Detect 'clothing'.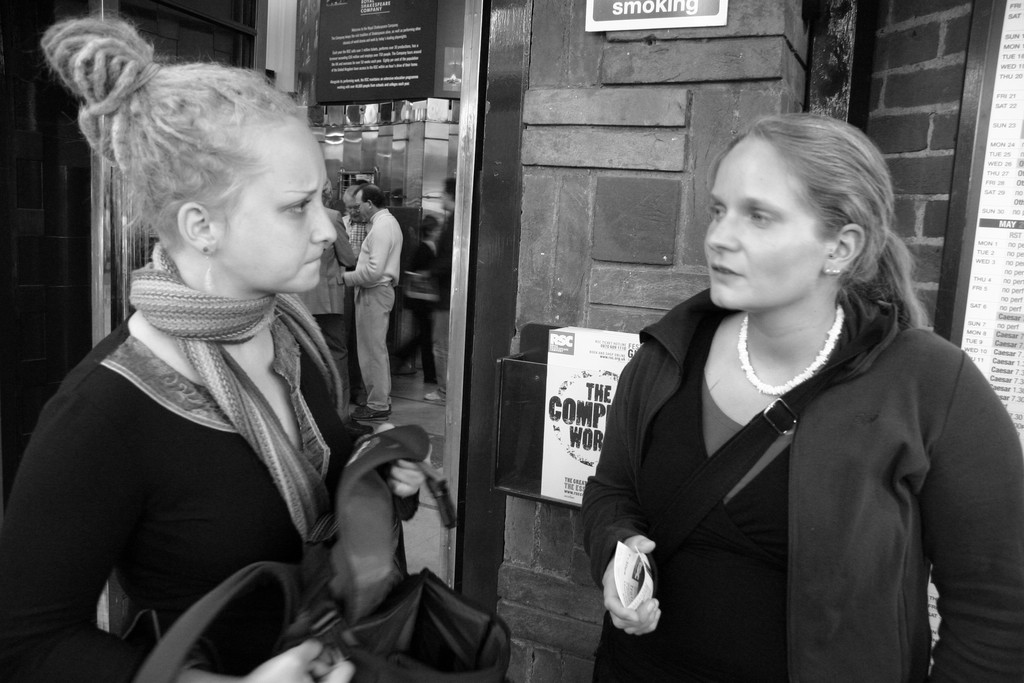
Detected at <box>406,239,435,389</box>.
